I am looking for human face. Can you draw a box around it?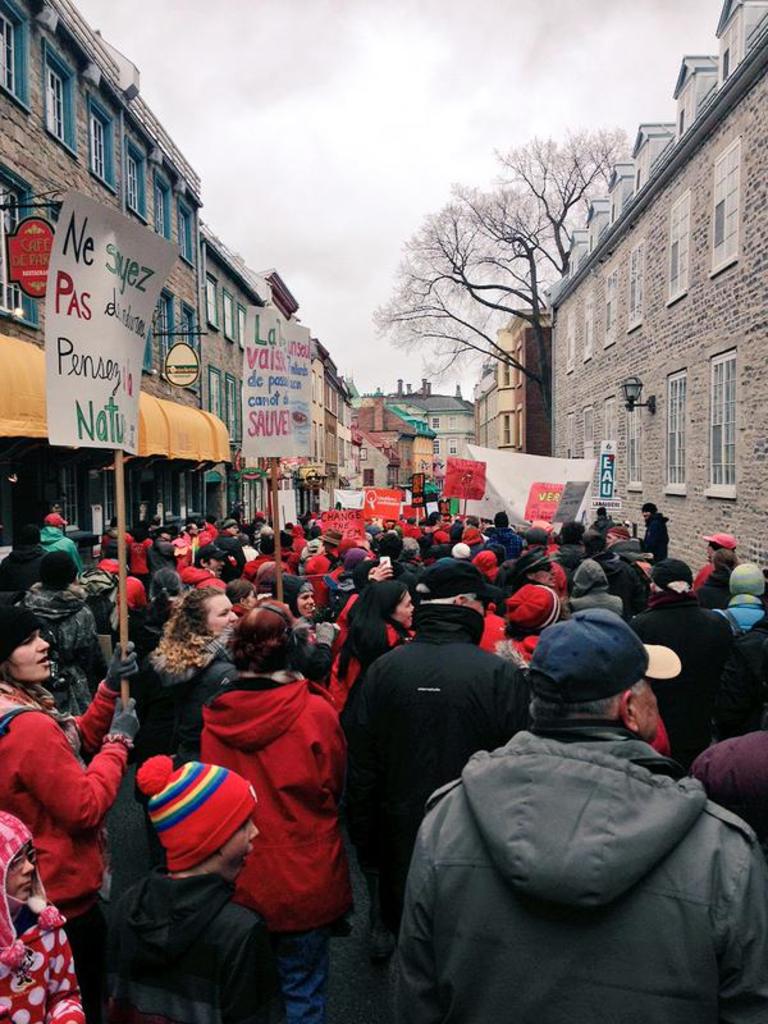
Sure, the bounding box is l=221, t=818, r=261, b=877.
